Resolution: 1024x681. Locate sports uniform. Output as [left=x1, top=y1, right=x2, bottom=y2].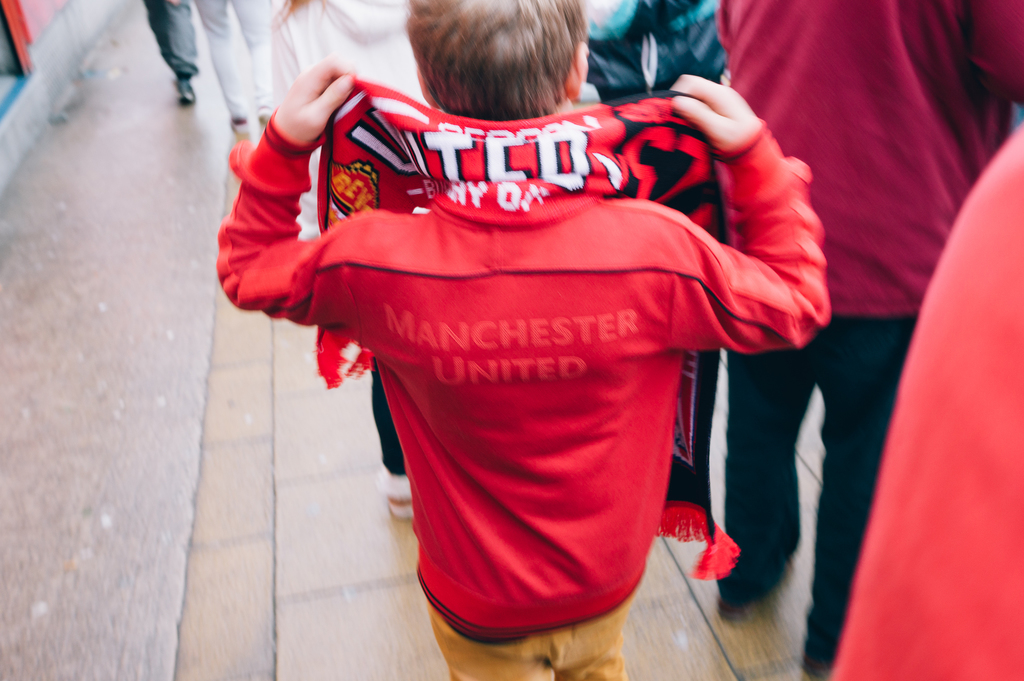
[left=813, top=112, right=1023, bottom=680].
